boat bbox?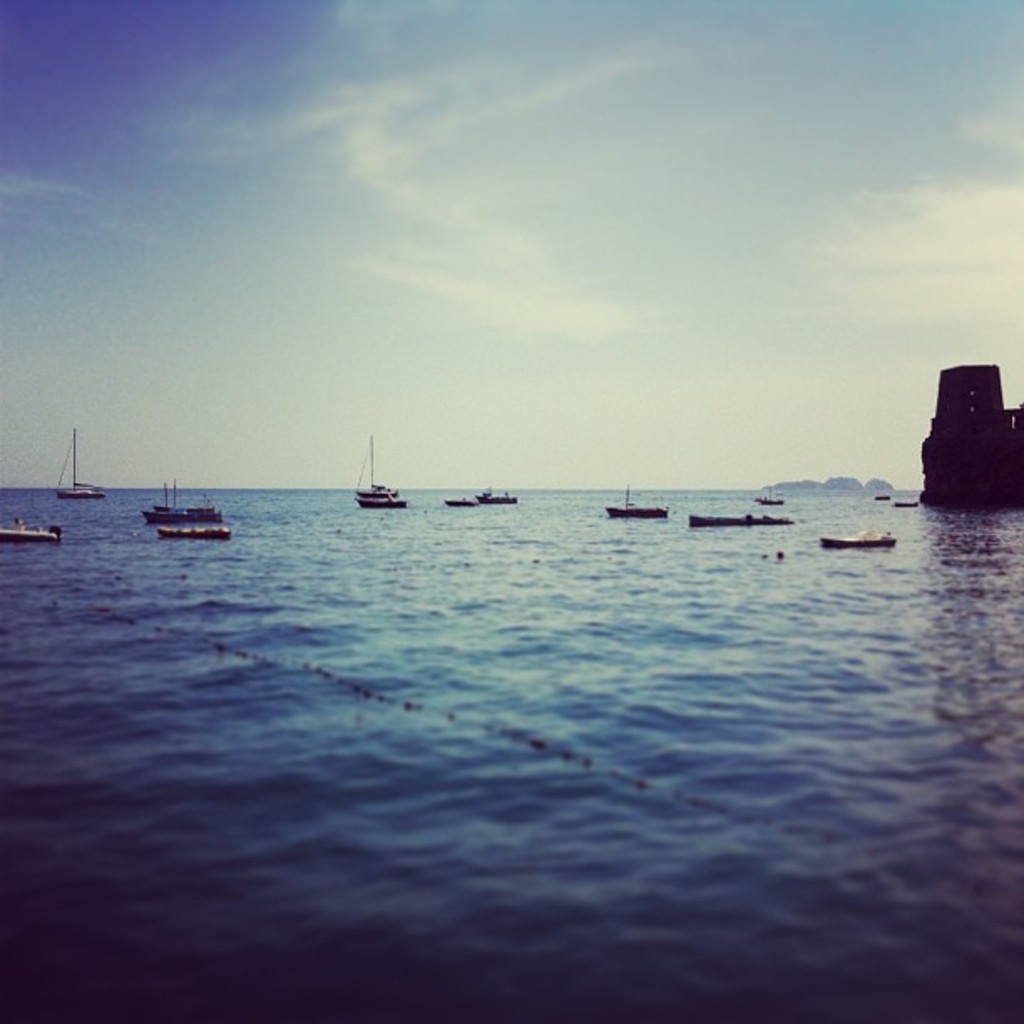
x1=353, y1=428, x2=408, y2=509
